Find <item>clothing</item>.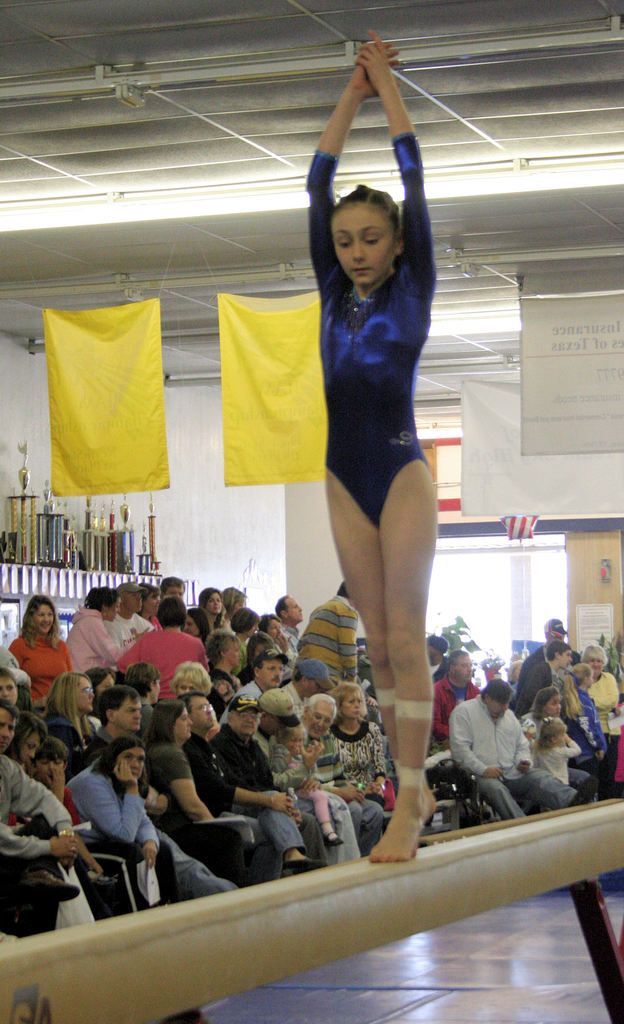
l=532, t=746, r=580, b=778.
